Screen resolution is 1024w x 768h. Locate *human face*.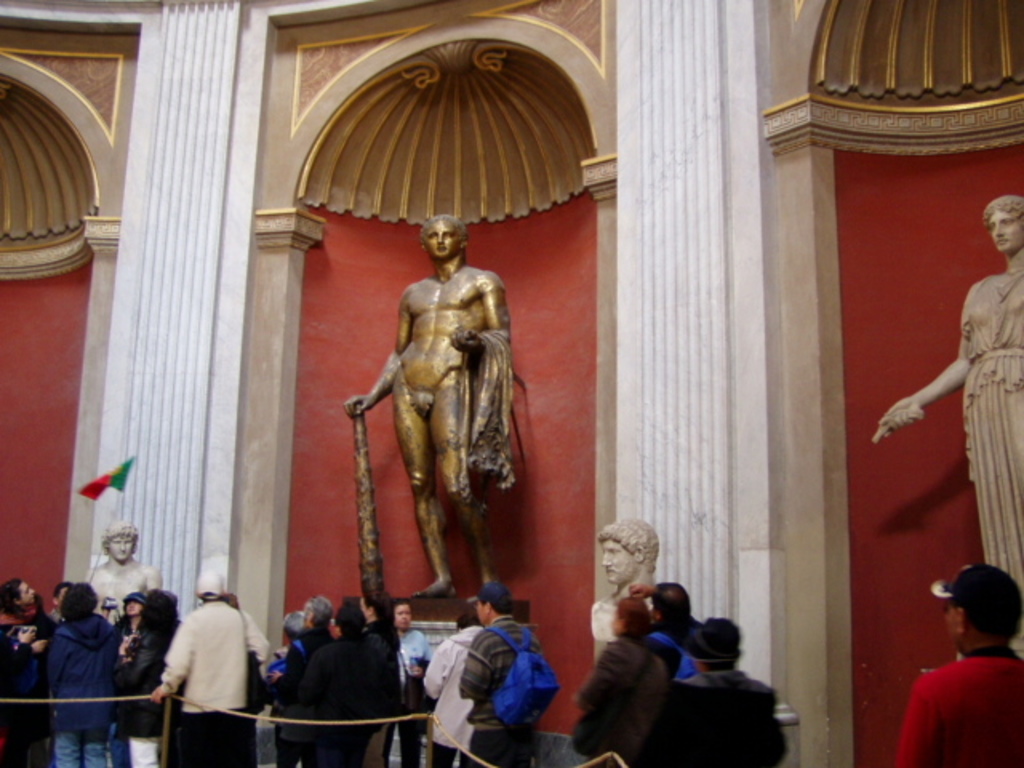
421 224 459 259.
